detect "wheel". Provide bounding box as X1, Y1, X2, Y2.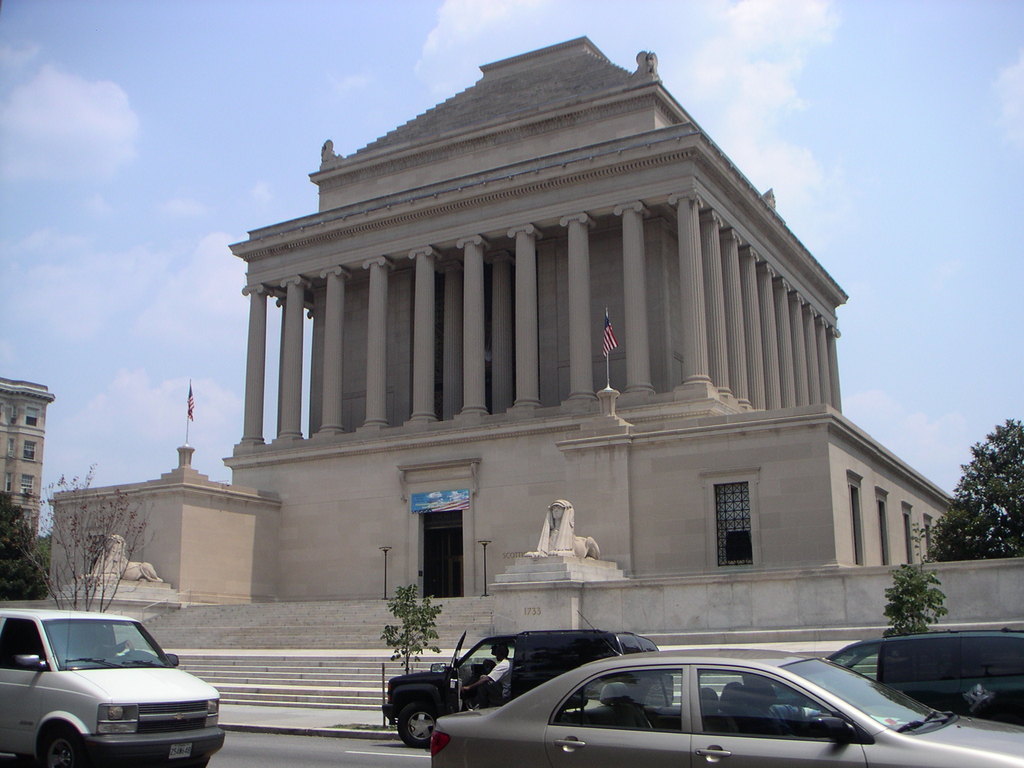
35, 723, 86, 767.
